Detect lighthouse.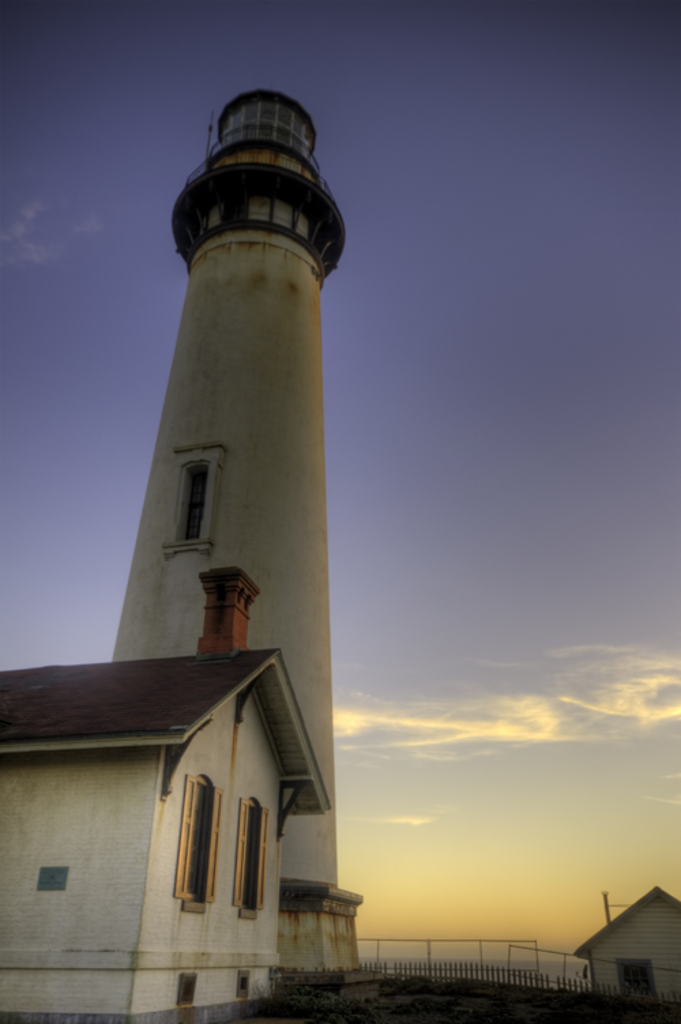
Detected at l=114, t=84, r=361, b=974.
